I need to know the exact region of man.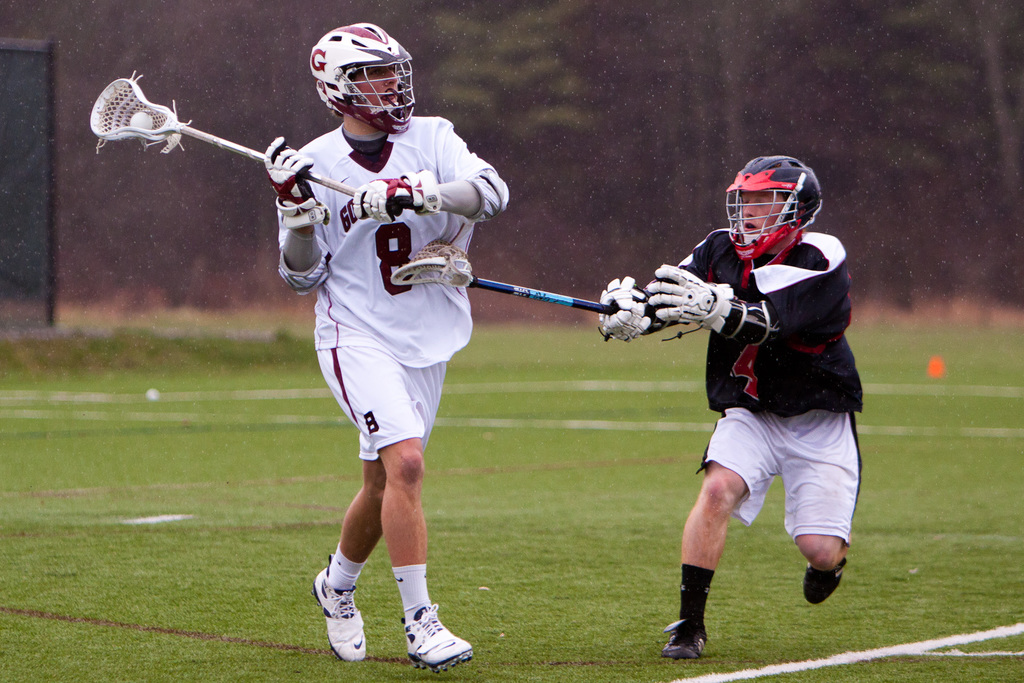
Region: [648, 174, 874, 640].
